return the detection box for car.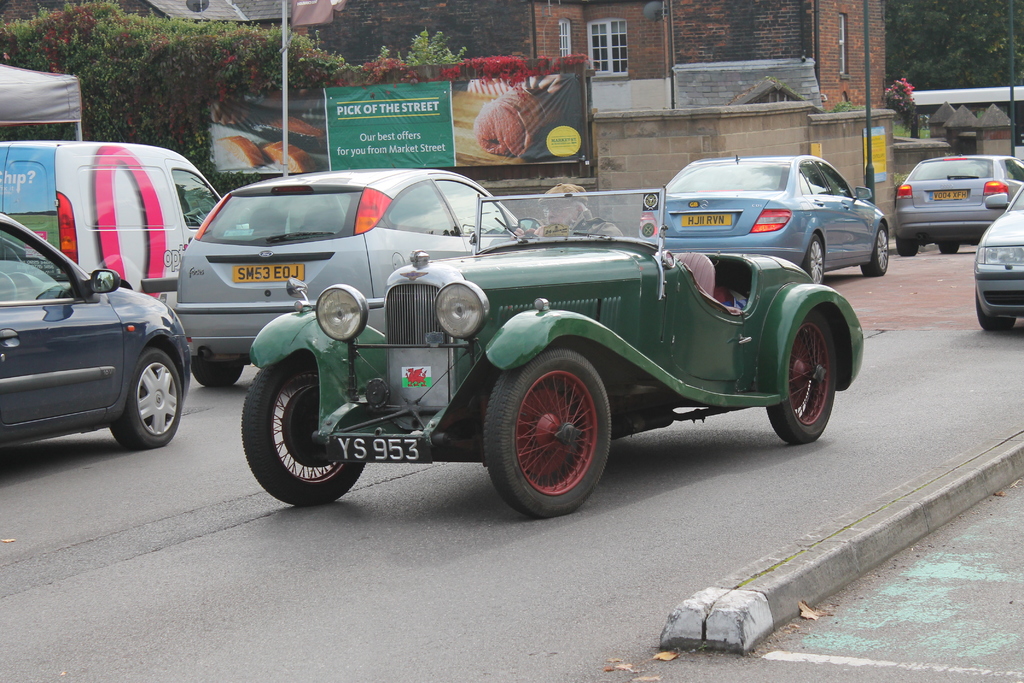
[left=970, top=178, right=1023, bottom=333].
